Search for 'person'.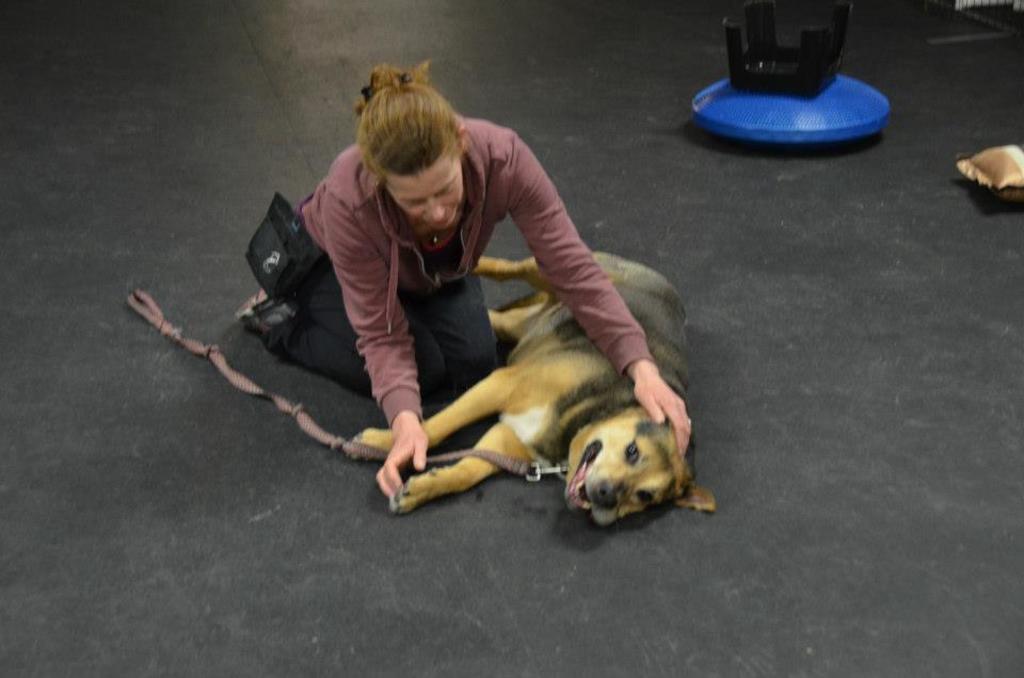
Found at (x1=215, y1=68, x2=719, y2=515).
